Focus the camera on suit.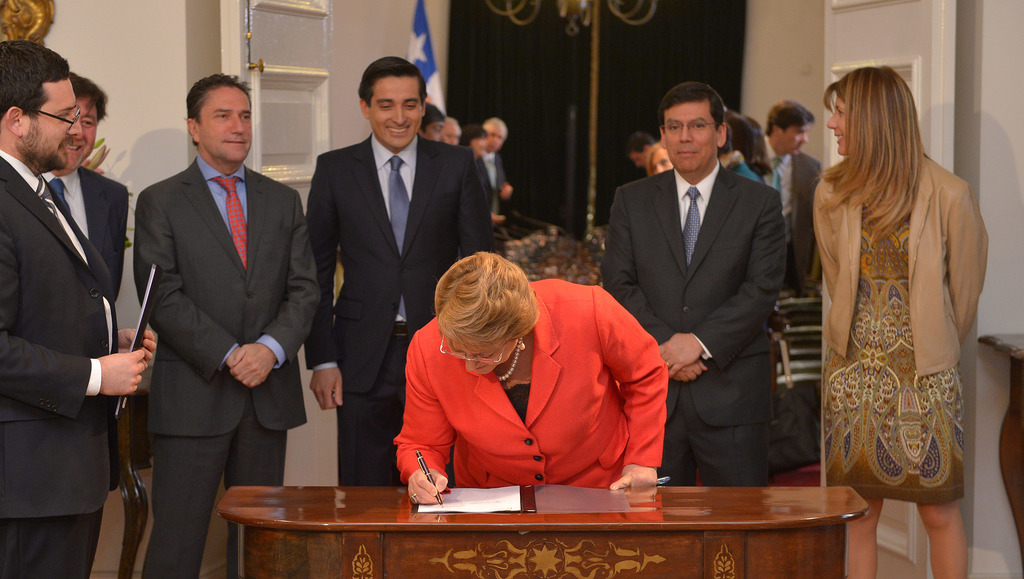
Focus region: select_region(44, 164, 125, 288).
